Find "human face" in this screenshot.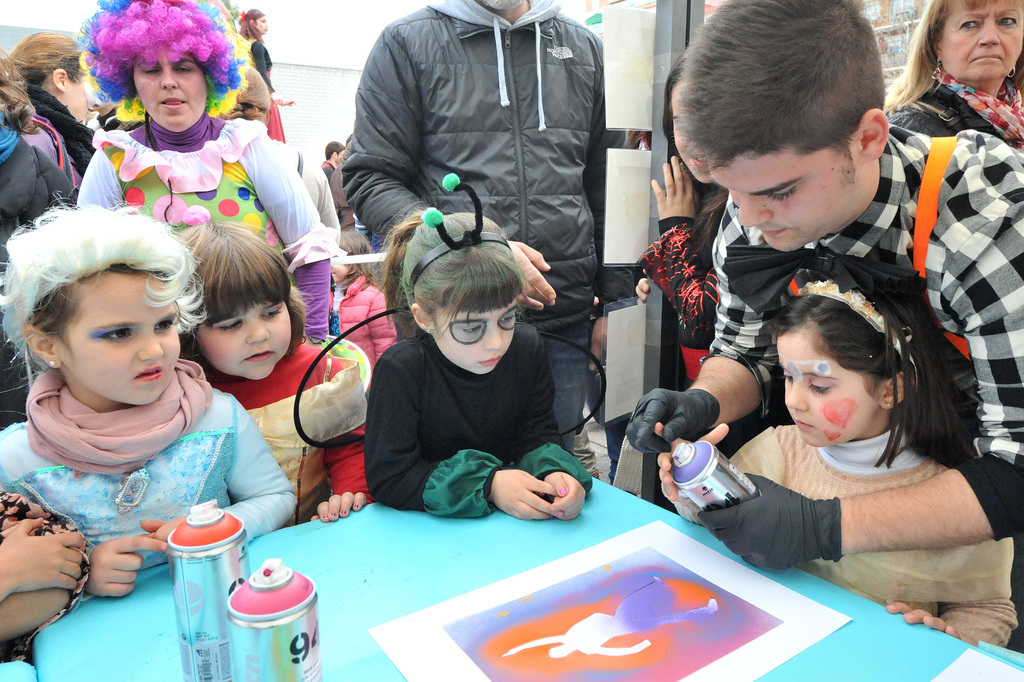
The bounding box for "human face" is locate(671, 79, 715, 183).
